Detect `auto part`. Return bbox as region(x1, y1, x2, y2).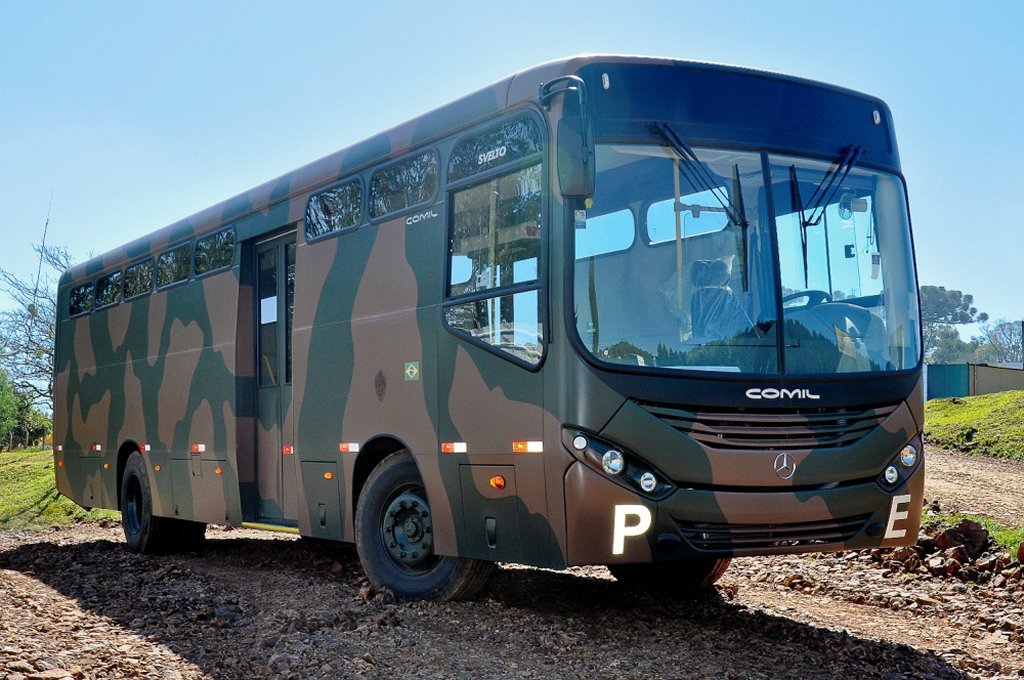
region(305, 179, 365, 236).
